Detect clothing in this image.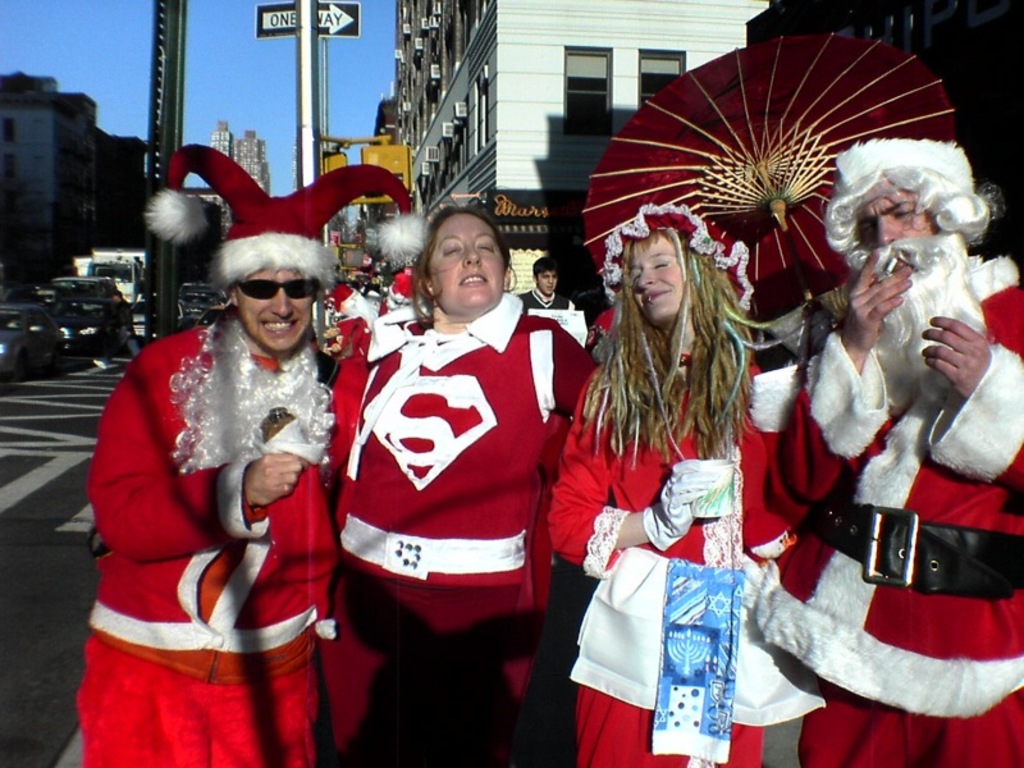
Detection: 782,252,1023,767.
